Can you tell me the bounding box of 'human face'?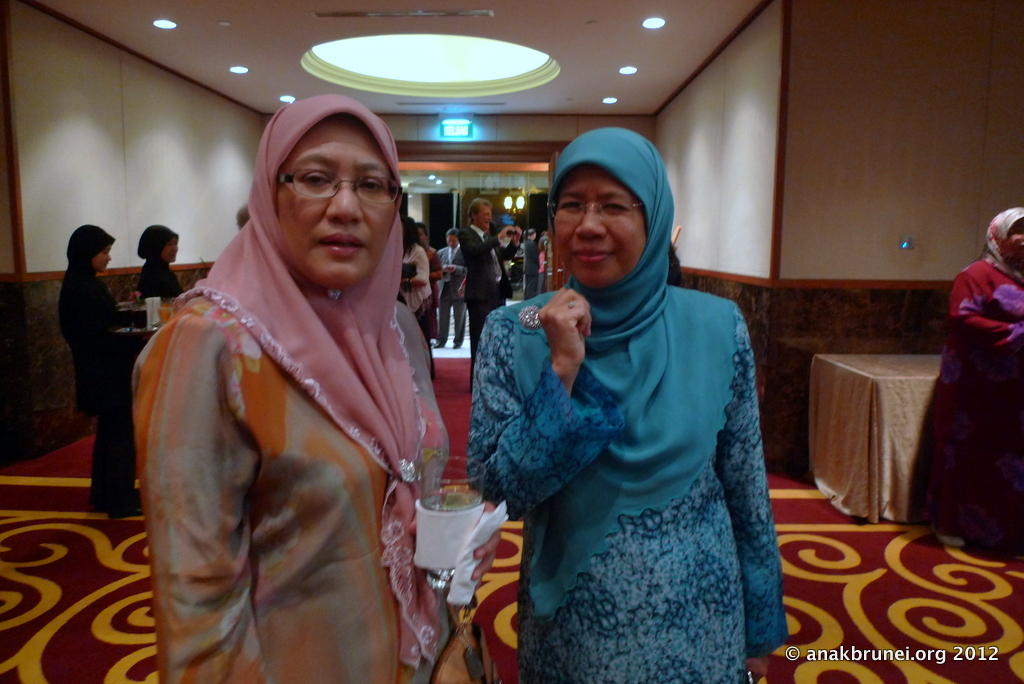
rect(1006, 224, 1023, 259).
